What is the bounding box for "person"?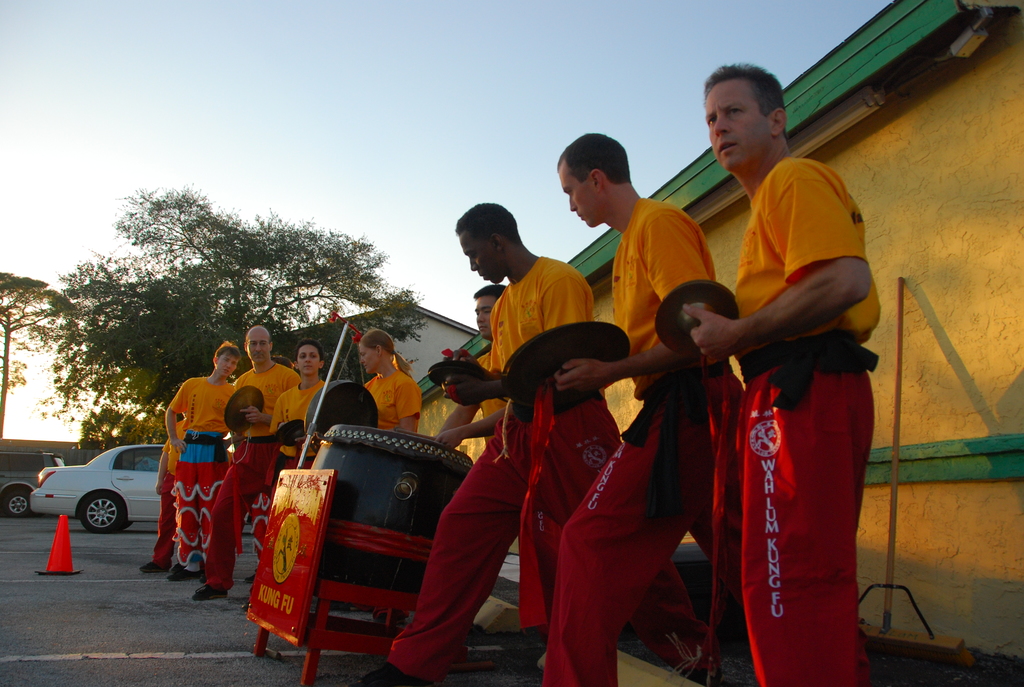
locate(143, 337, 241, 583).
